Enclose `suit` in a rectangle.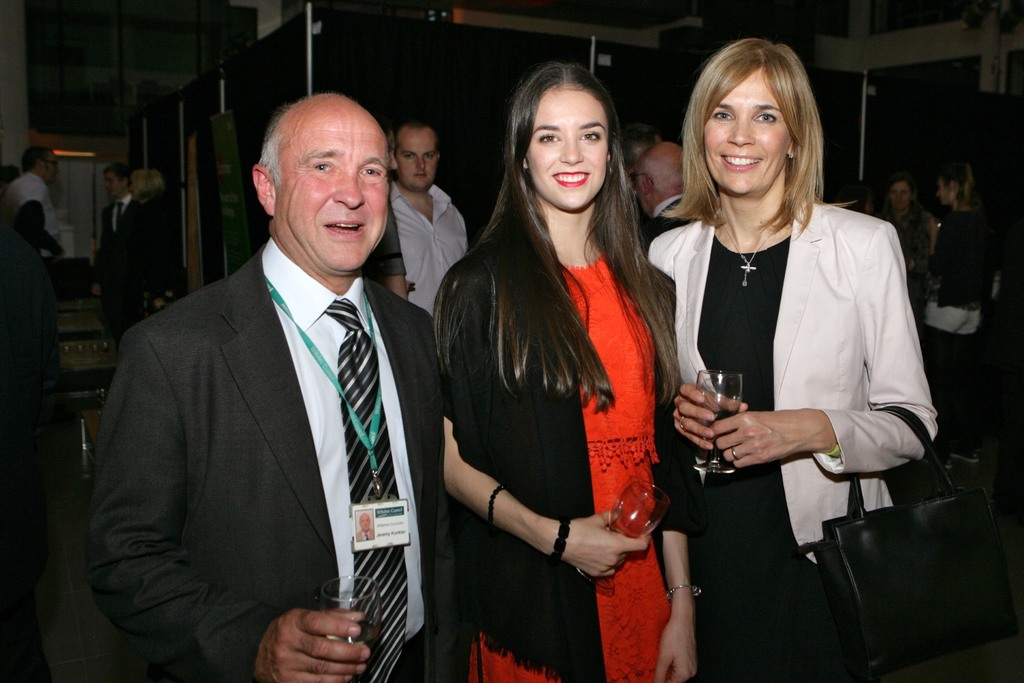
<region>68, 170, 406, 671</region>.
